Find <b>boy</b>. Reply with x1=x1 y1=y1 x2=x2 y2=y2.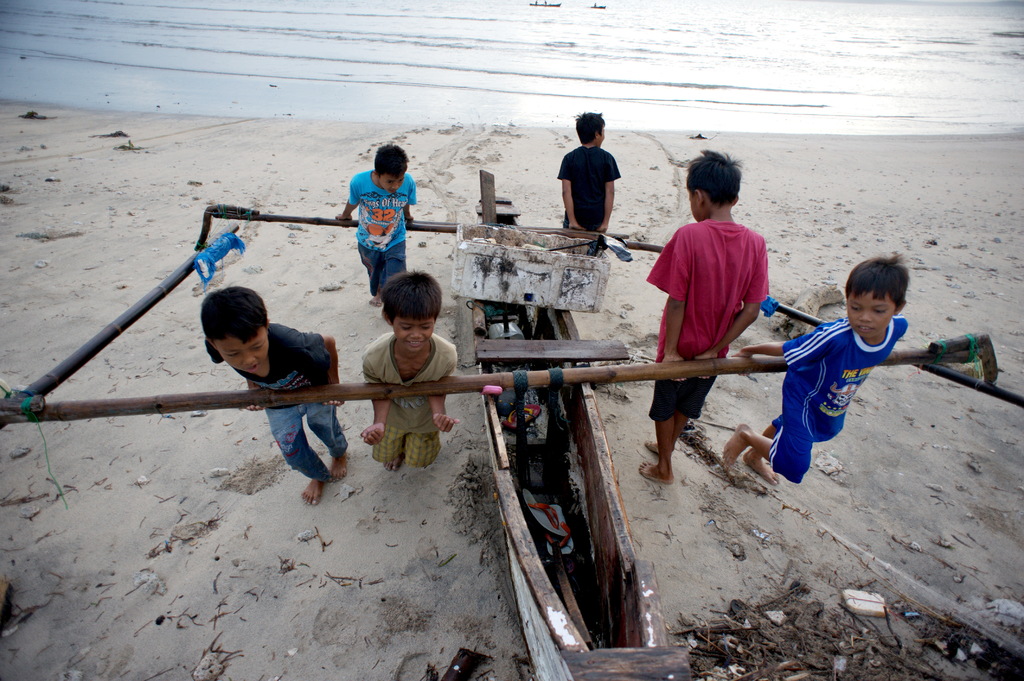
x1=339 y1=142 x2=413 y2=307.
